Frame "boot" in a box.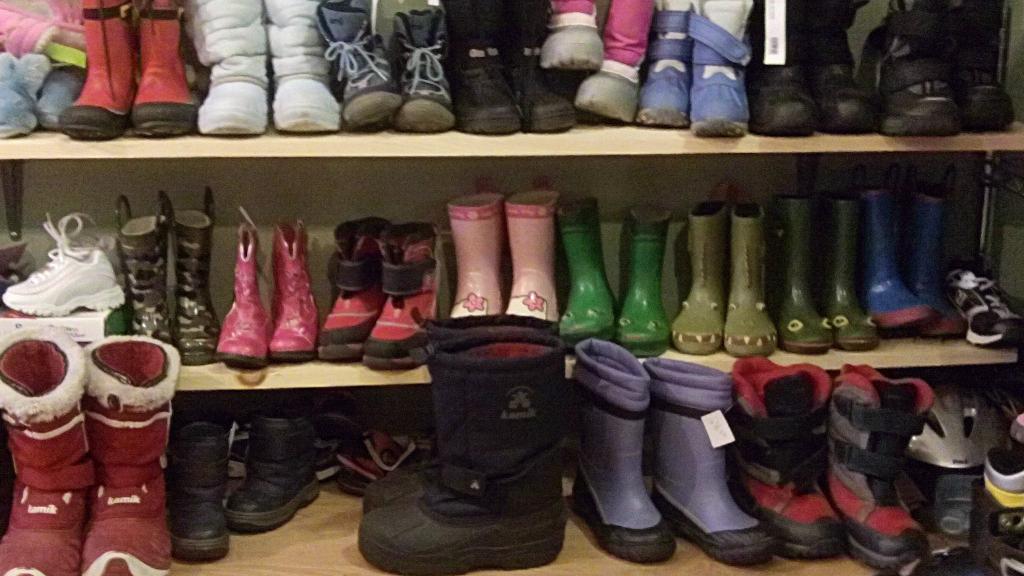
[686,24,753,130].
